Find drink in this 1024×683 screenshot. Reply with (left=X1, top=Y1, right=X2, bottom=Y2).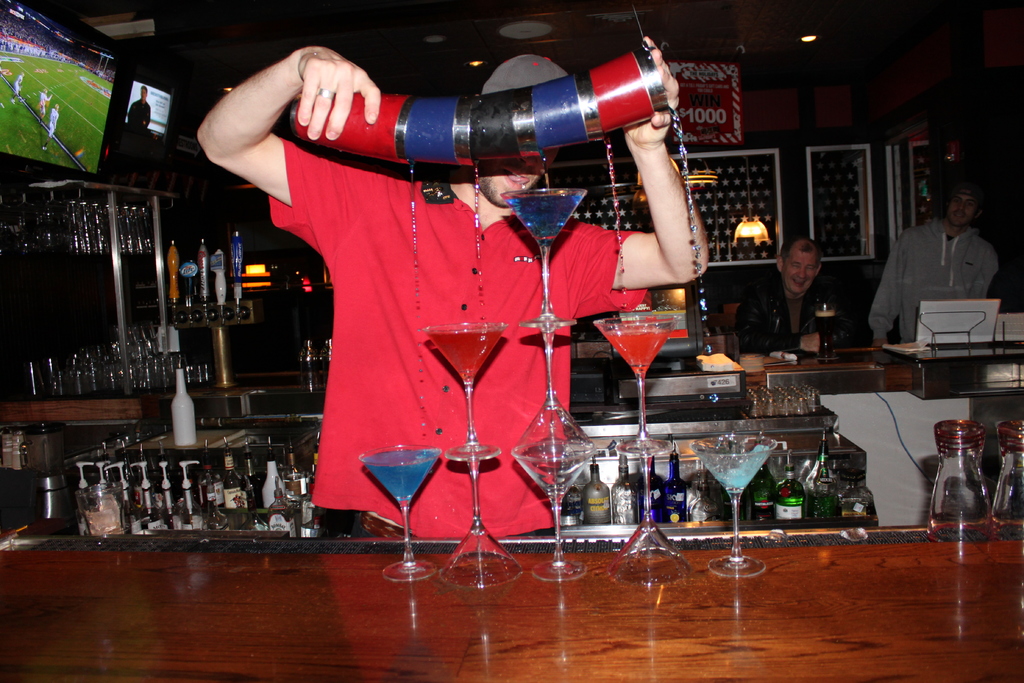
(left=774, top=469, right=809, bottom=522).
